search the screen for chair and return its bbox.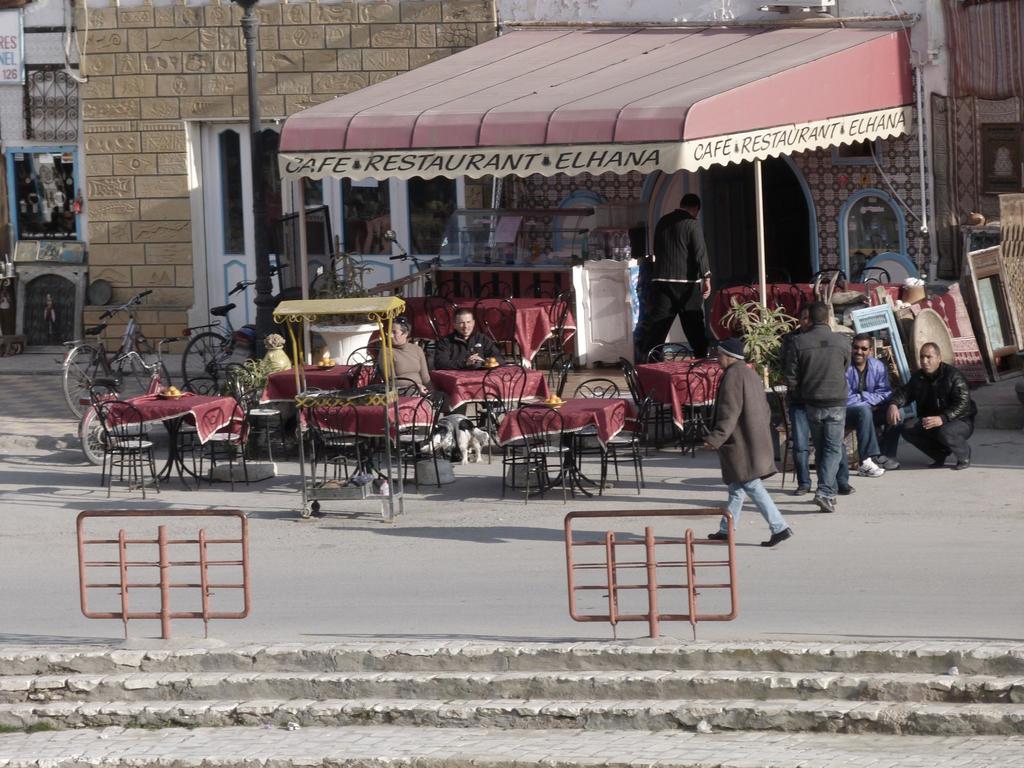
Found: [640, 339, 691, 438].
